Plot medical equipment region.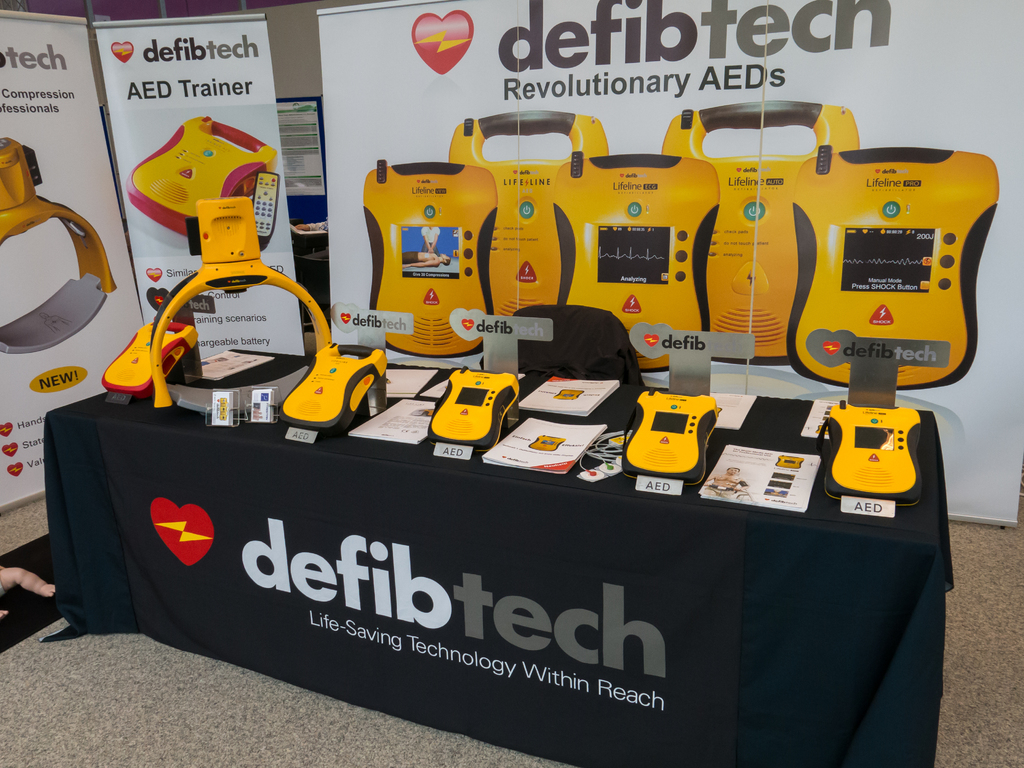
Plotted at 548, 152, 724, 376.
